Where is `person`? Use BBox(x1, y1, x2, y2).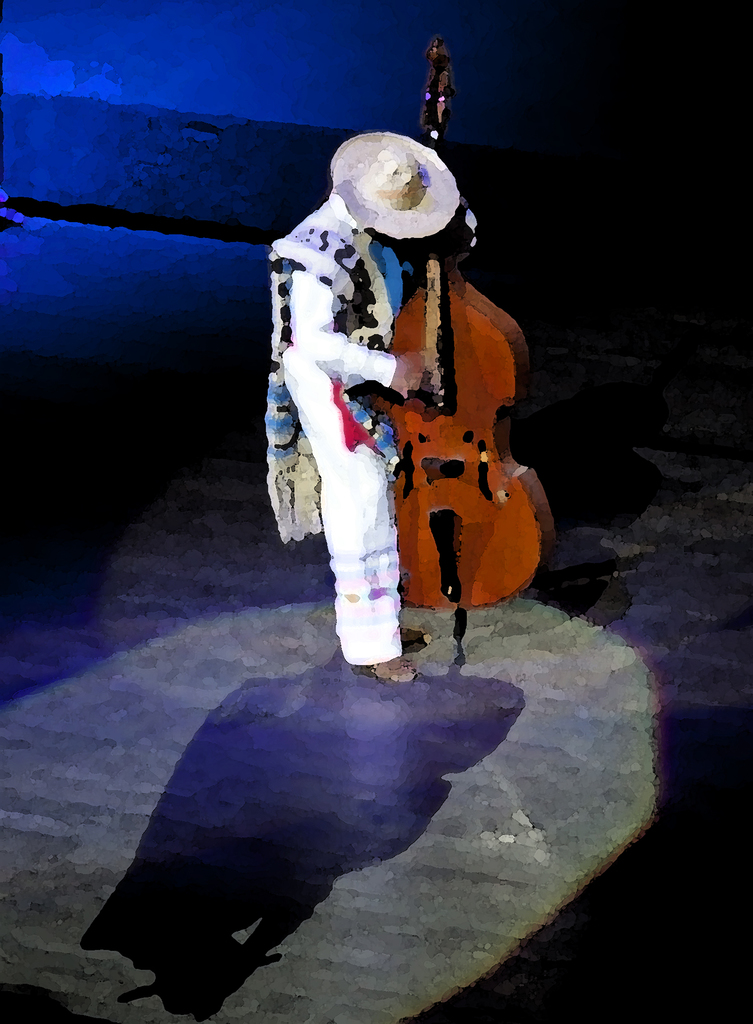
BBox(283, 117, 544, 698).
